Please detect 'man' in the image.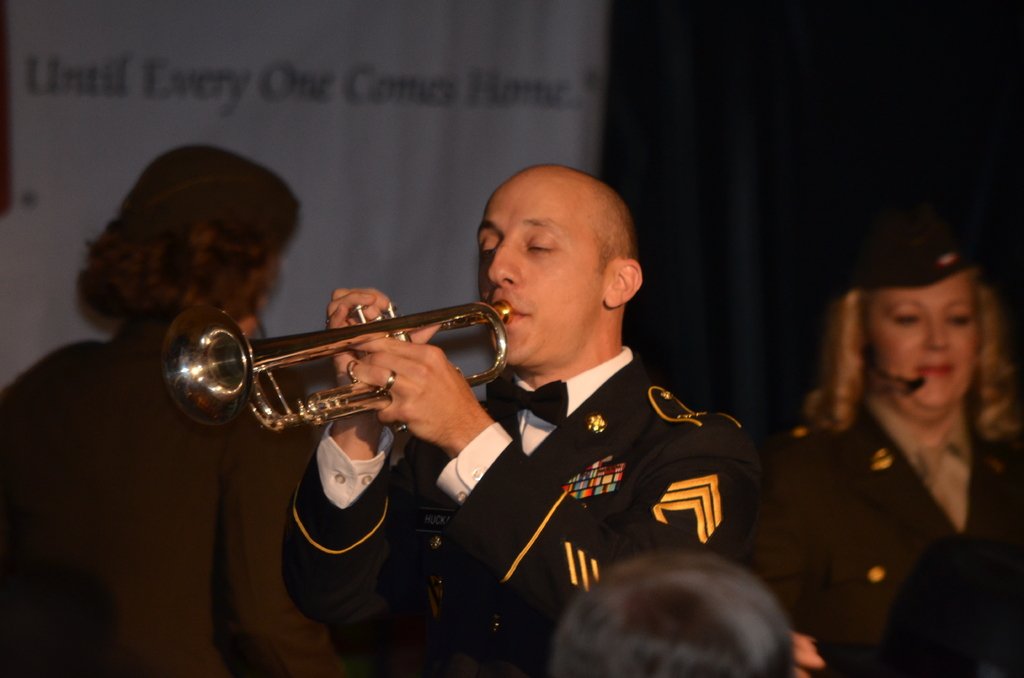
[250,166,680,647].
